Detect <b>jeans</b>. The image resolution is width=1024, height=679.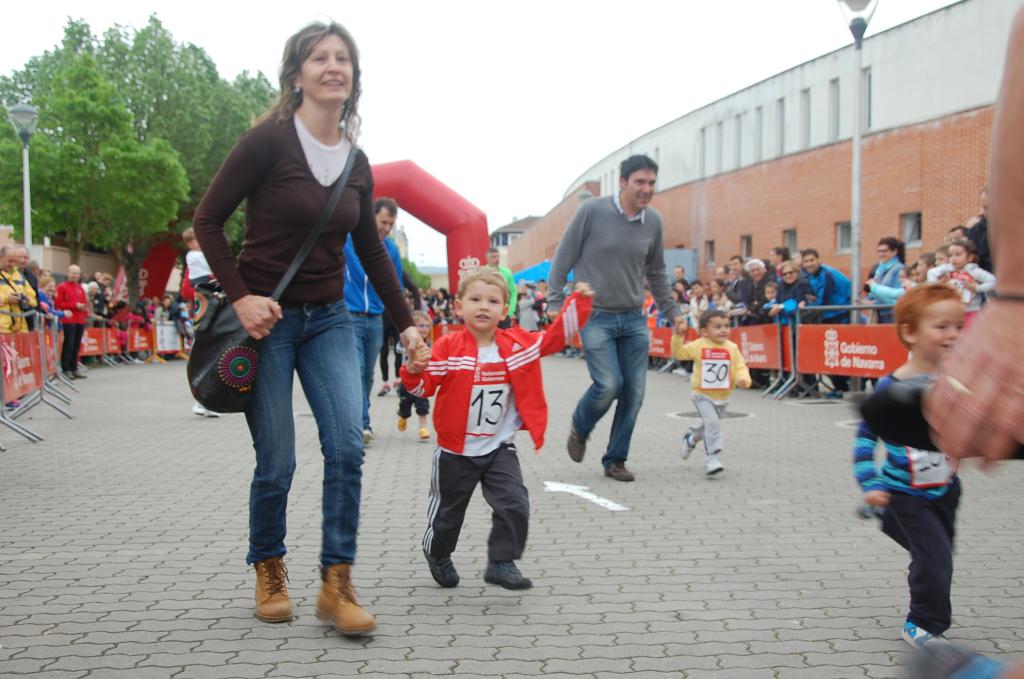
x1=570, y1=313, x2=650, y2=459.
